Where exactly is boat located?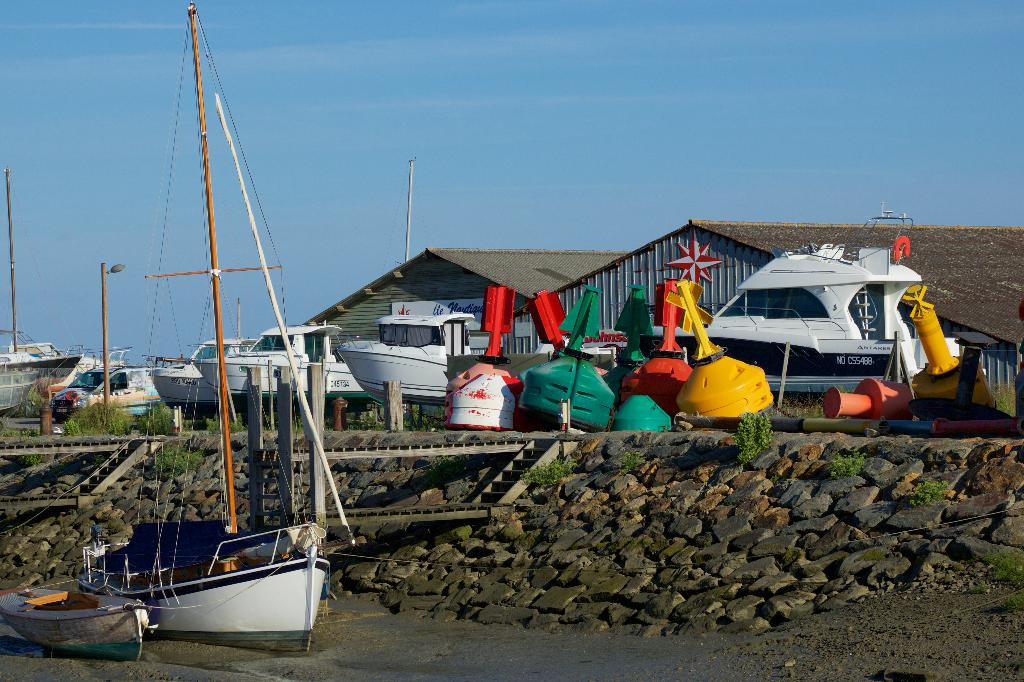
Its bounding box is <box>72,0,357,655</box>.
